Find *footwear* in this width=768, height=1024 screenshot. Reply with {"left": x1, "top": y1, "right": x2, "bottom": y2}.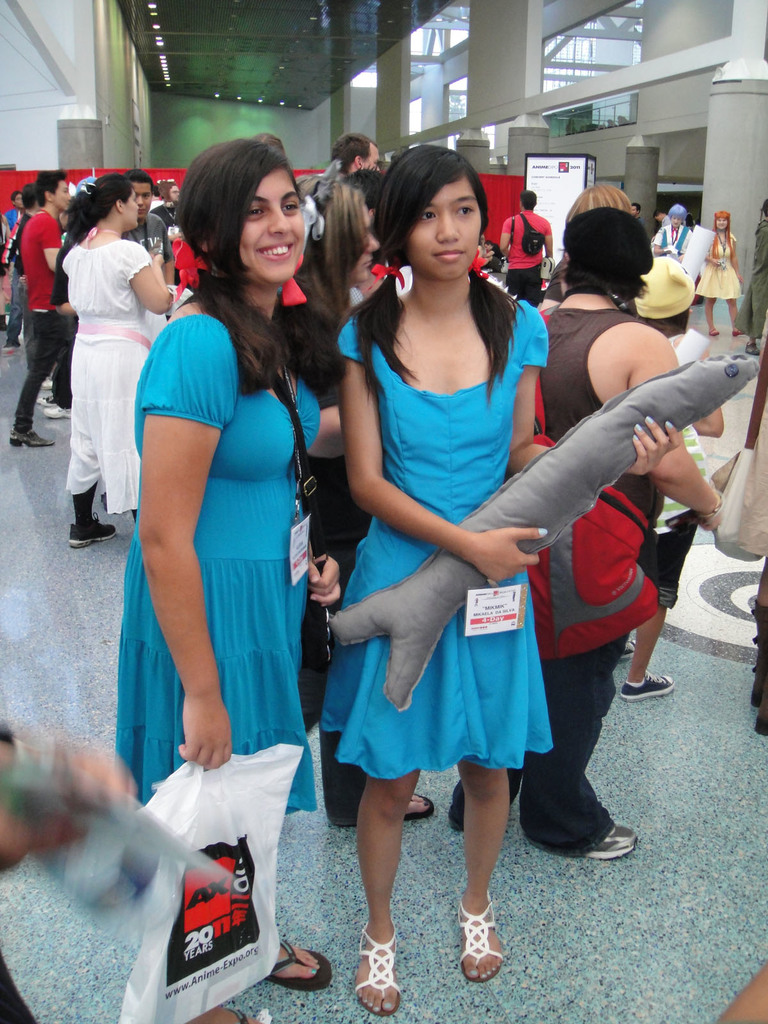
{"left": 41, "top": 404, "right": 74, "bottom": 421}.
